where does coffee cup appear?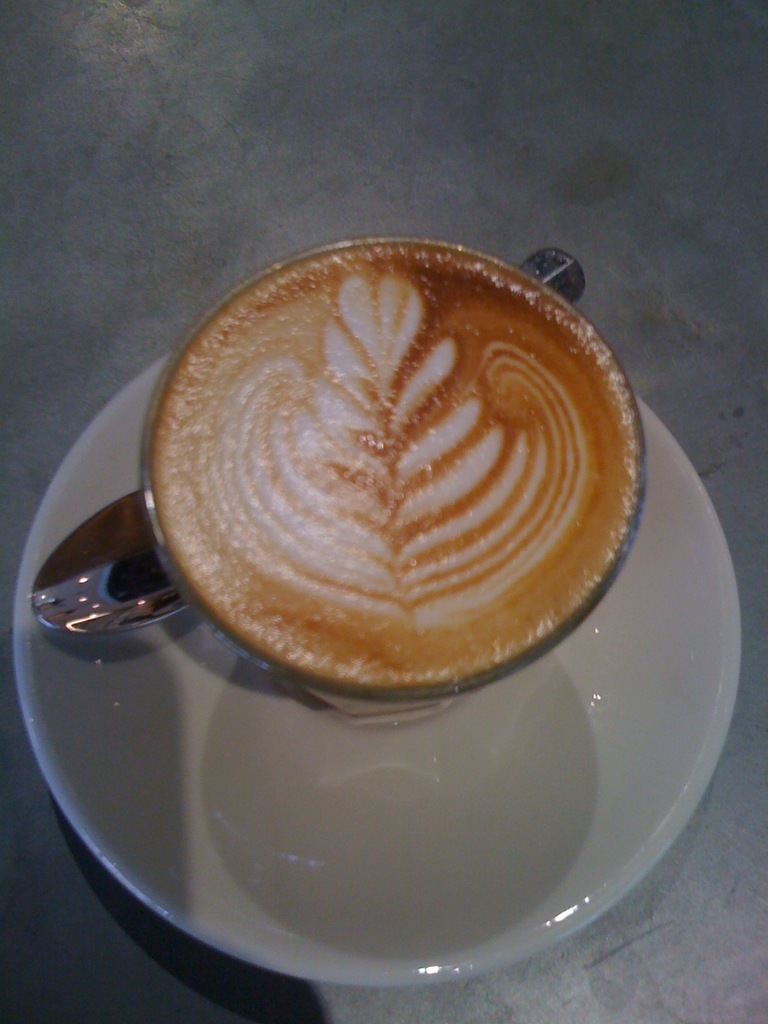
Appears at region(144, 235, 644, 726).
